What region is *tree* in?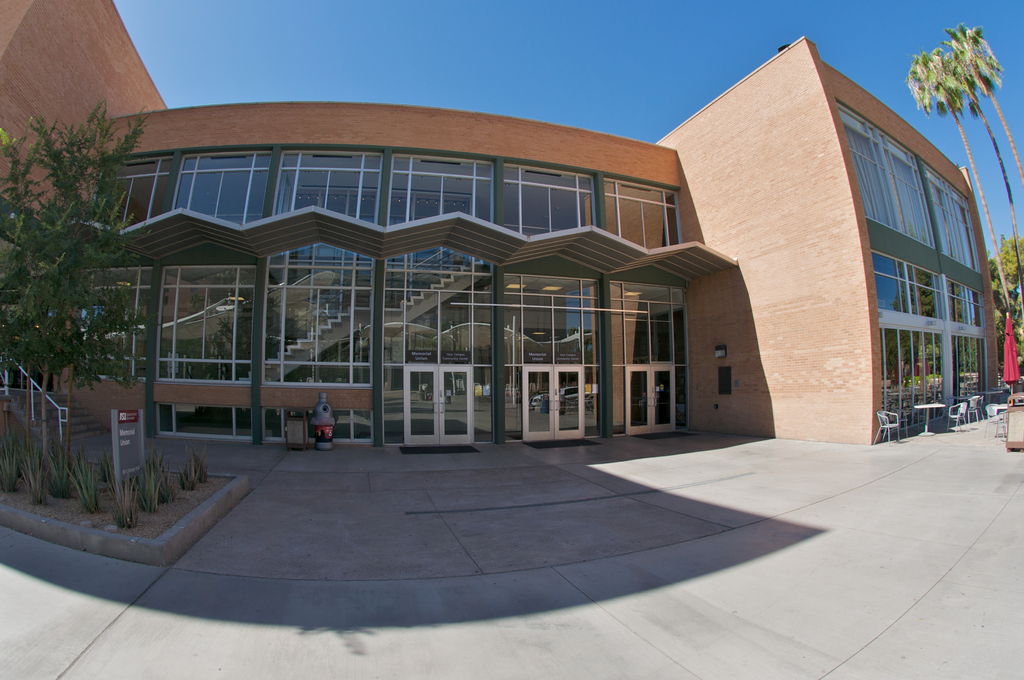
<box>993,293,1023,382</box>.
